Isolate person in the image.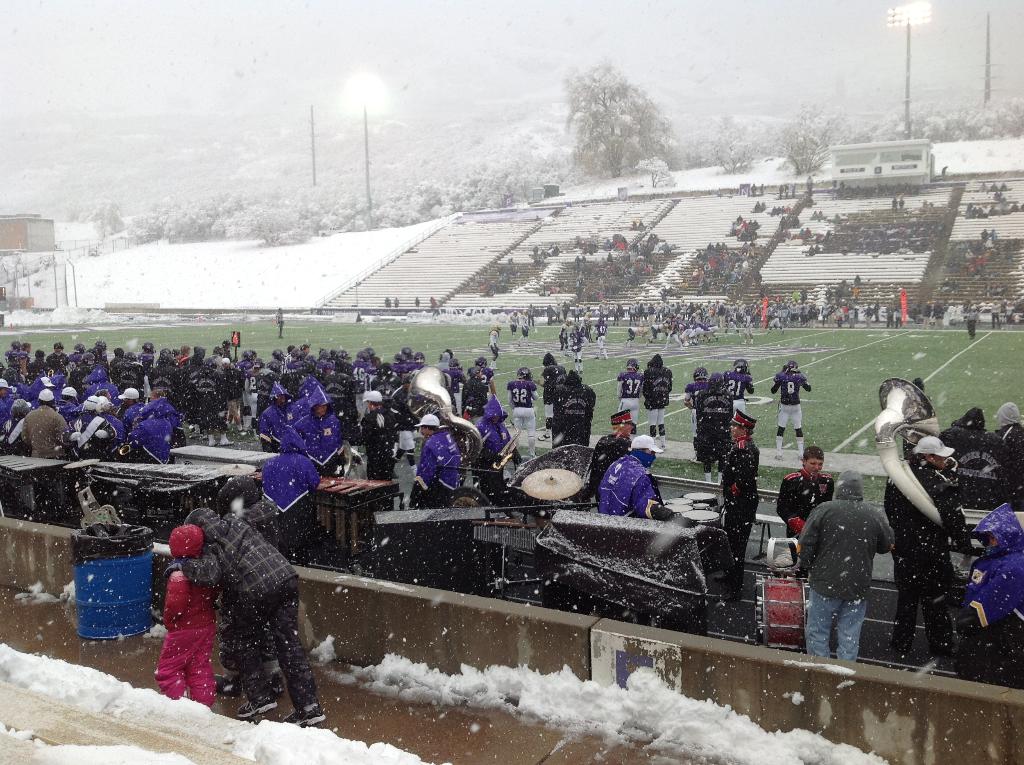
Isolated region: (392, 298, 400, 314).
